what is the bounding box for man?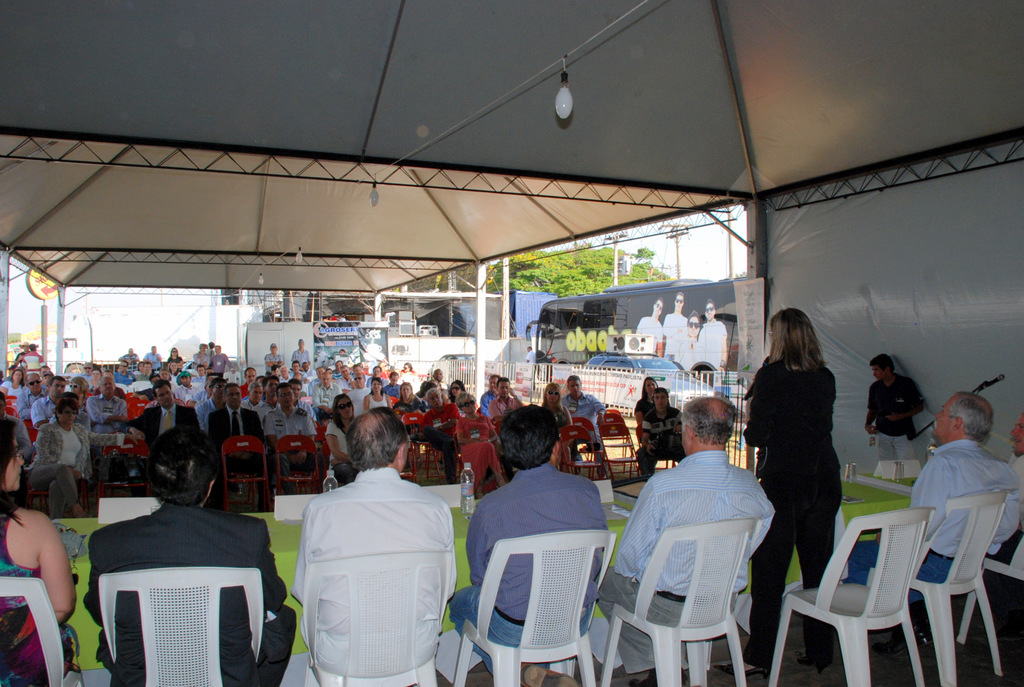
(left=29, top=373, right=74, bottom=433).
